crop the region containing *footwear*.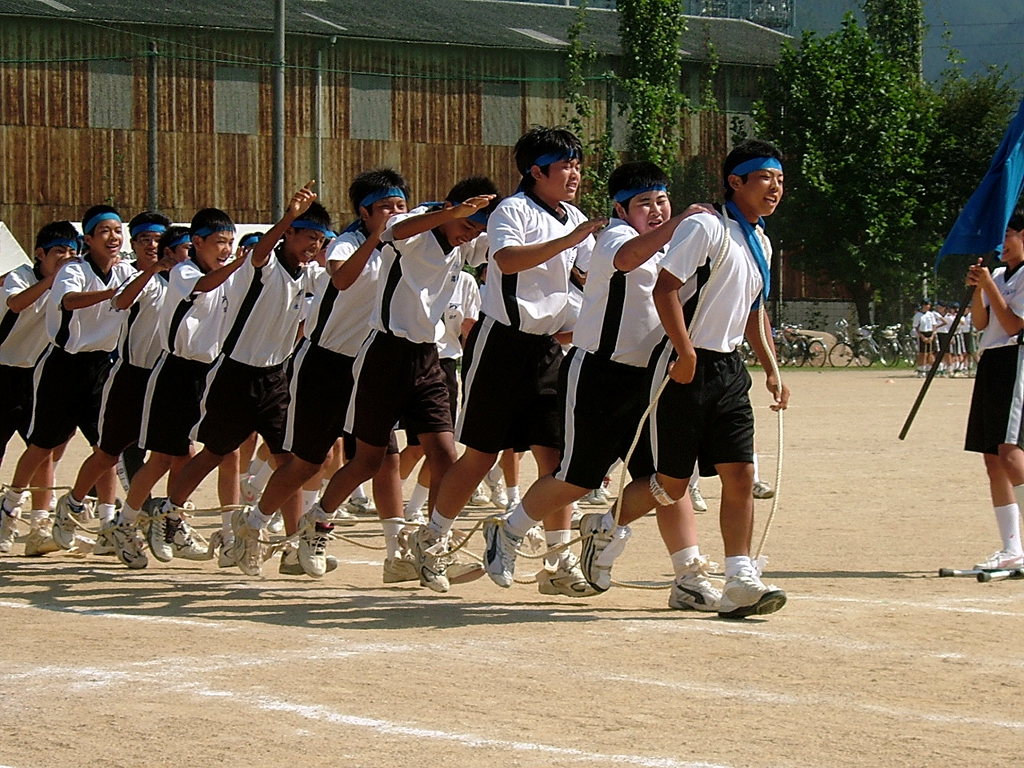
Crop region: select_region(382, 549, 422, 582).
